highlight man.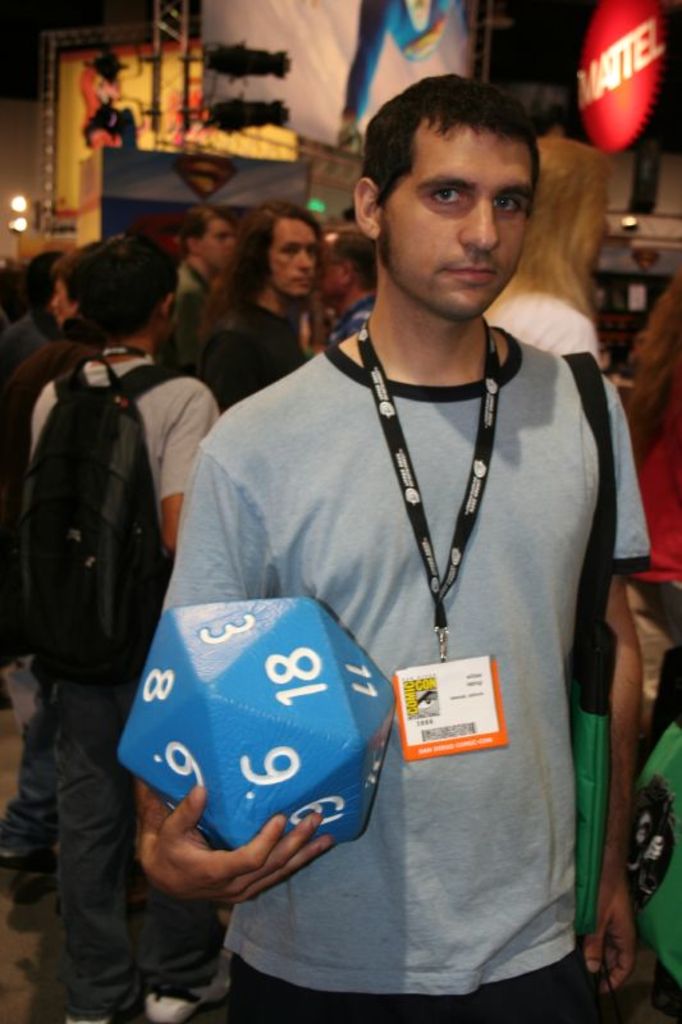
Highlighted region: [x1=159, y1=209, x2=239, y2=370].
